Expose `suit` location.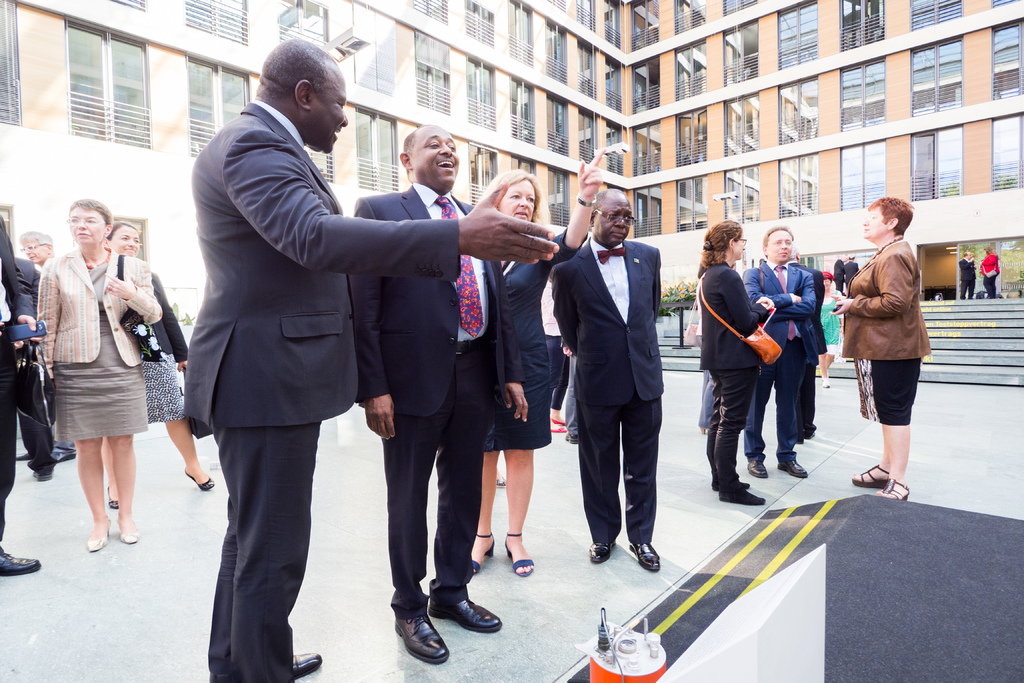
Exposed at {"x1": 0, "y1": 216, "x2": 35, "y2": 542}.
